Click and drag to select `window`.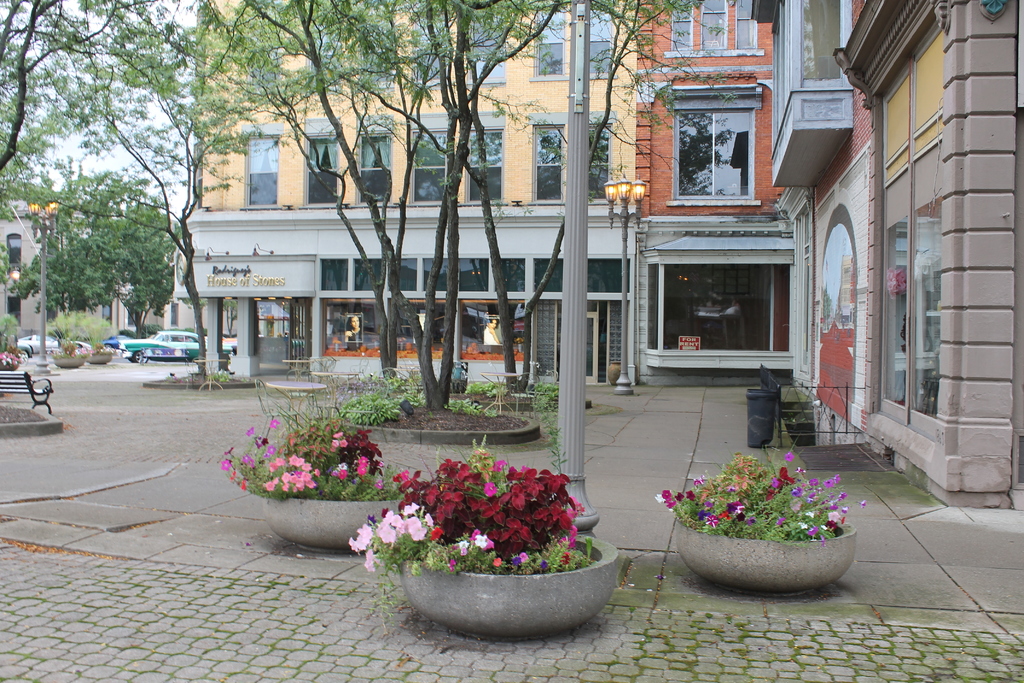
Selection: <region>587, 6, 620, 79</region>.
